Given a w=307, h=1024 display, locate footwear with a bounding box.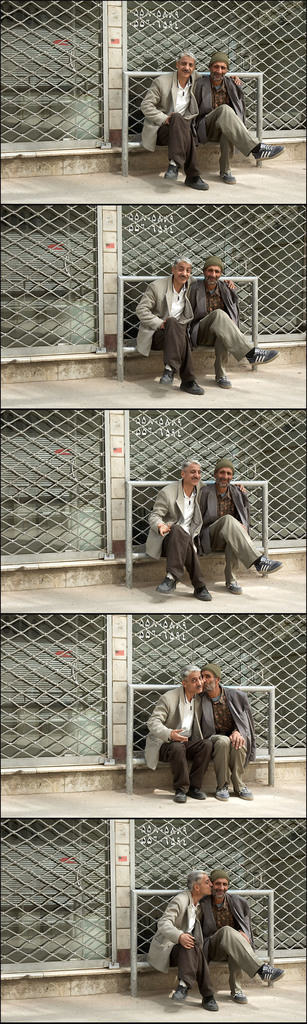
Located: [x1=173, y1=792, x2=187, y2=803].
